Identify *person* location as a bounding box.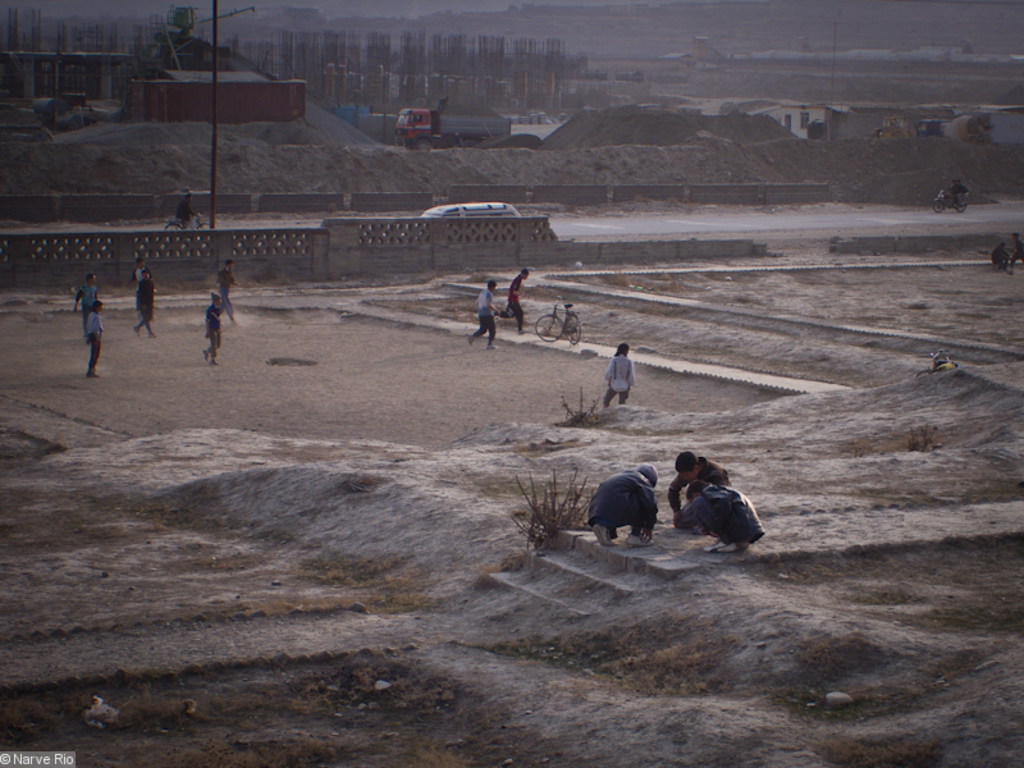
(left=136, top=268, right=157, bottom=335).
